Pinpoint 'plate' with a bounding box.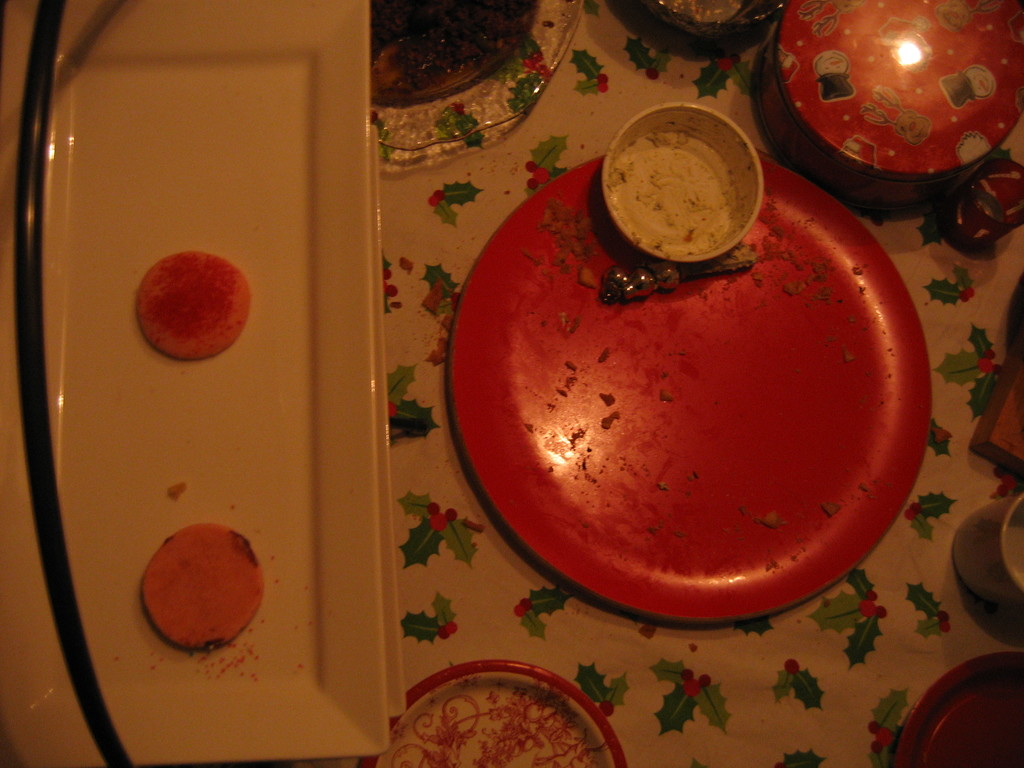
[362, 662, 631, 767].
